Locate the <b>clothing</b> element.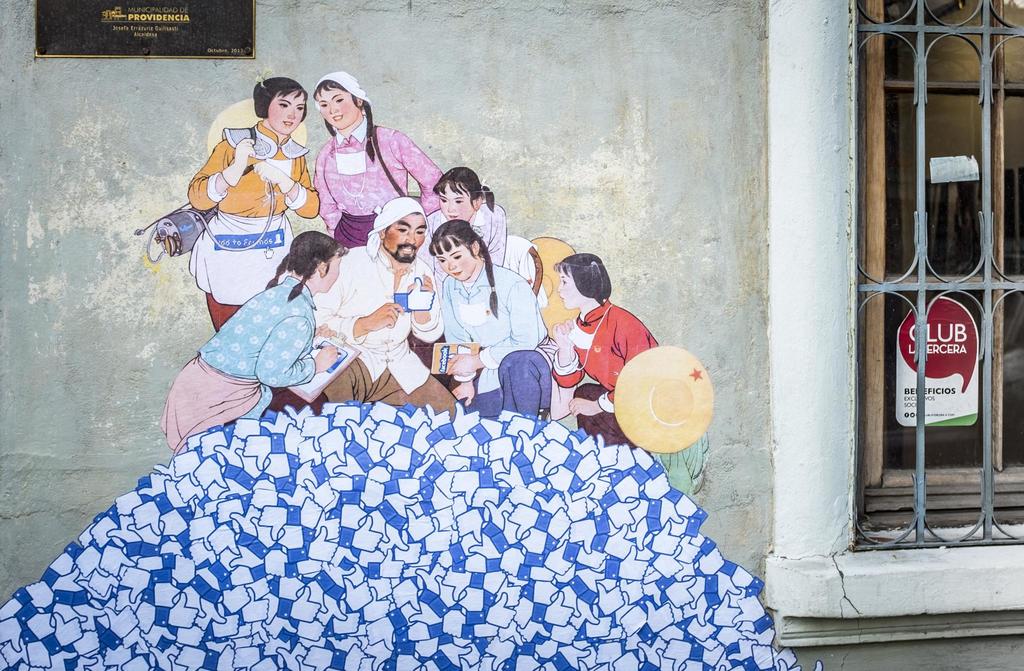
Element bbox: {"x1": 193, "y1": 119, "x2": 316, "y2": 330}.
